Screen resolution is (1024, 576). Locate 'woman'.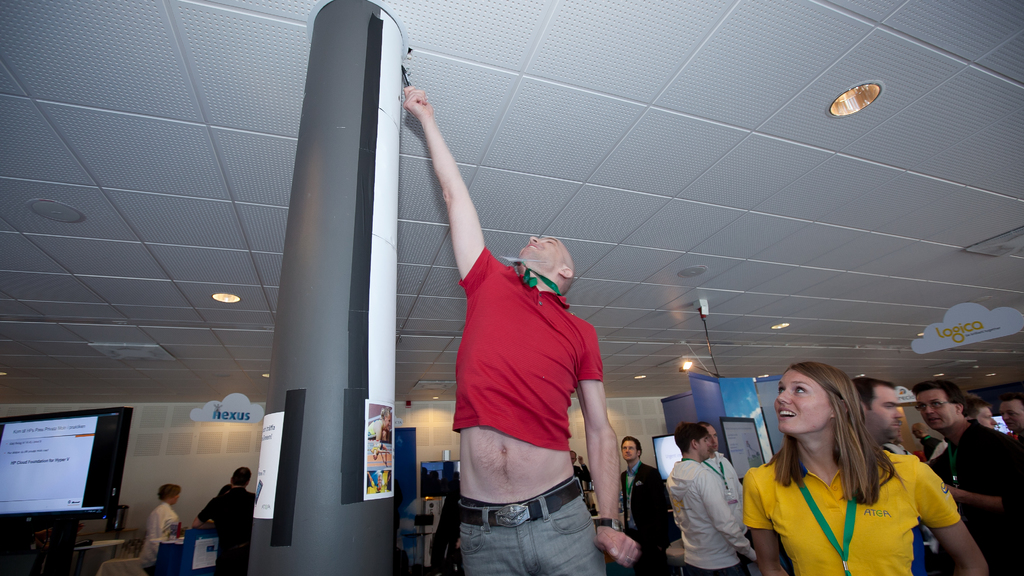
detection(137, 485, 182, 575).
